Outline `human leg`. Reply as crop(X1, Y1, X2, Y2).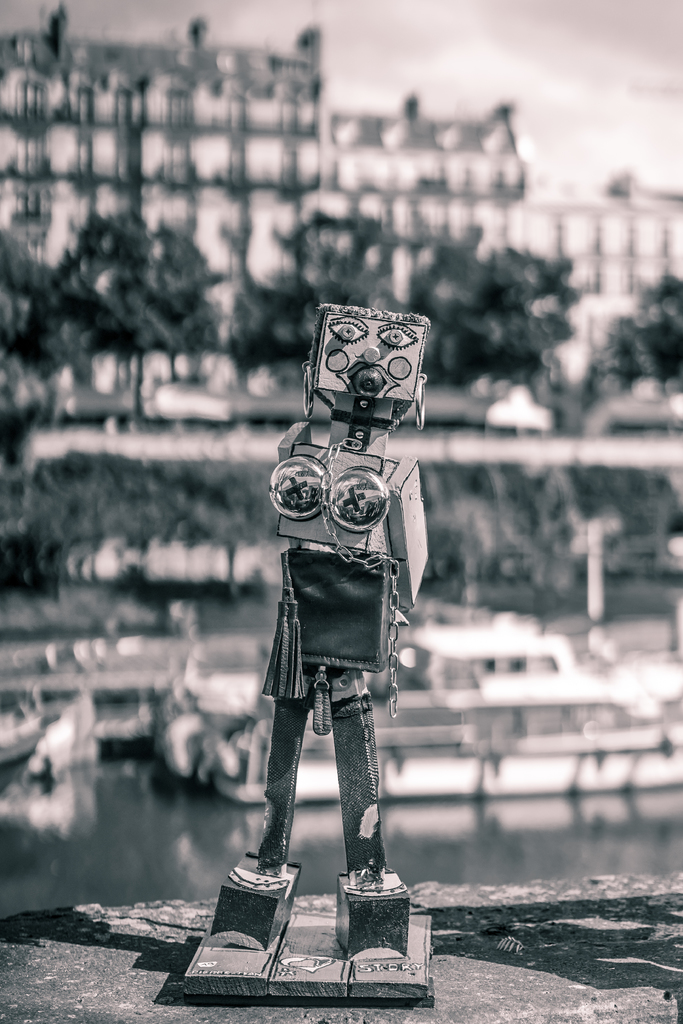
crop(327, 689, 383, 870).
